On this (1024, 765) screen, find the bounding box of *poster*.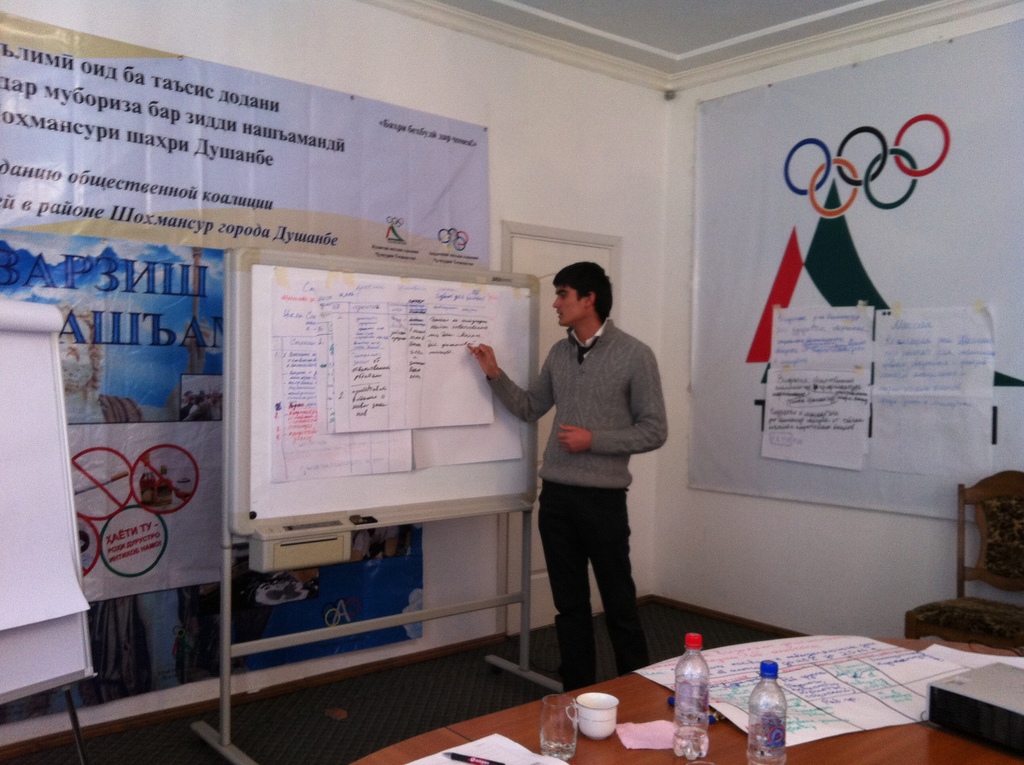
Bounding box: <region>0, 15, 488, 725</region>.
